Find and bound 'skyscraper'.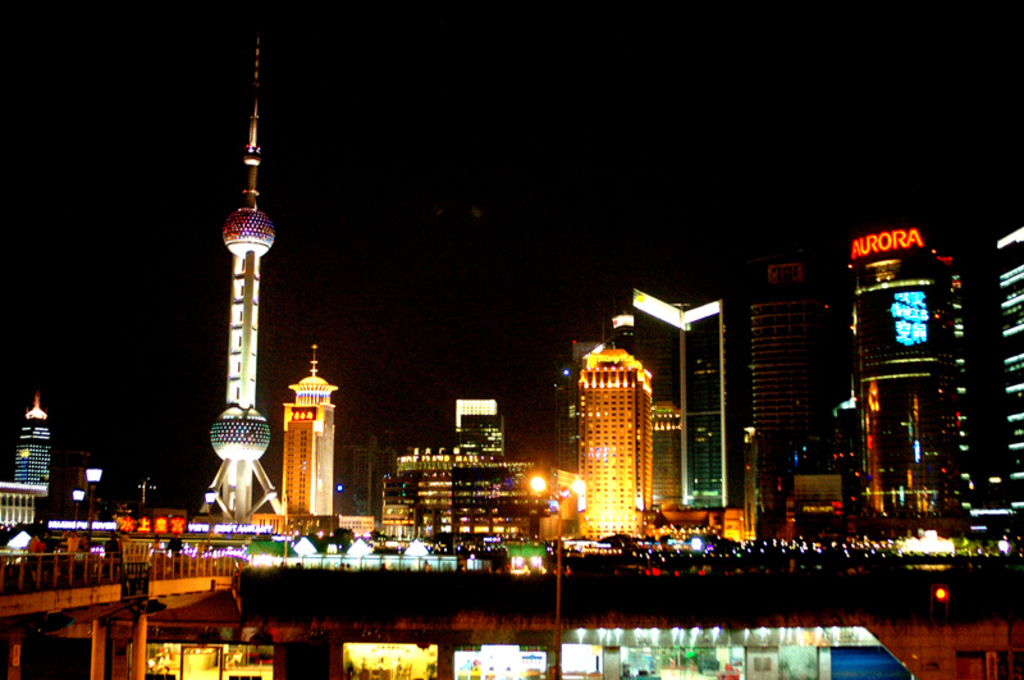
Bound: box=[837, 236, 970, 565].
